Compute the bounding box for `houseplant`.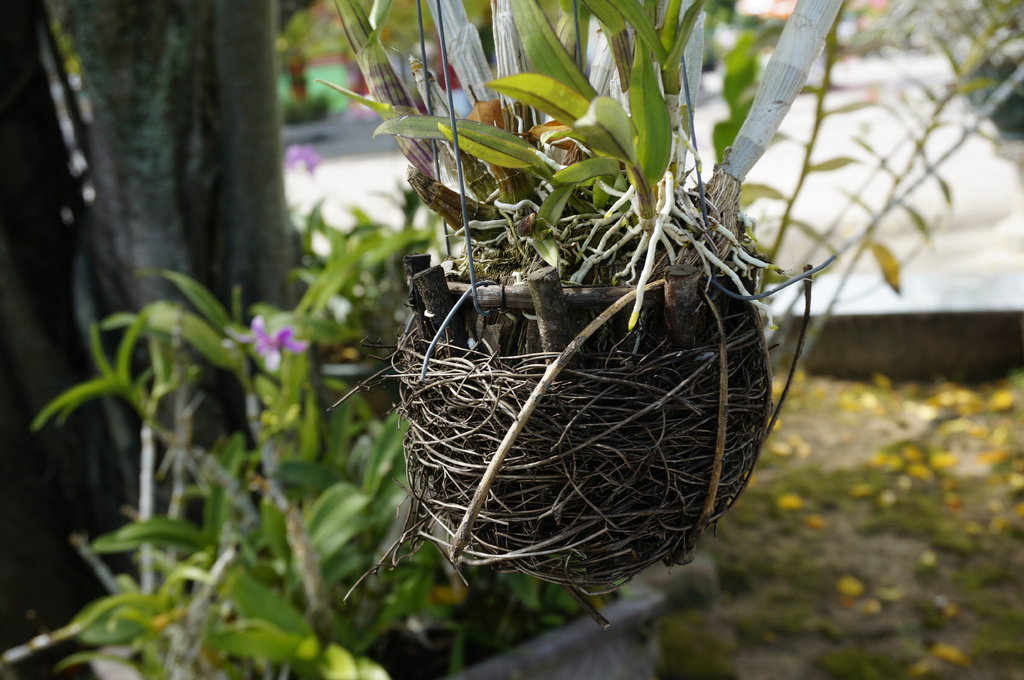
BBox(305, 0, 863, 639).
